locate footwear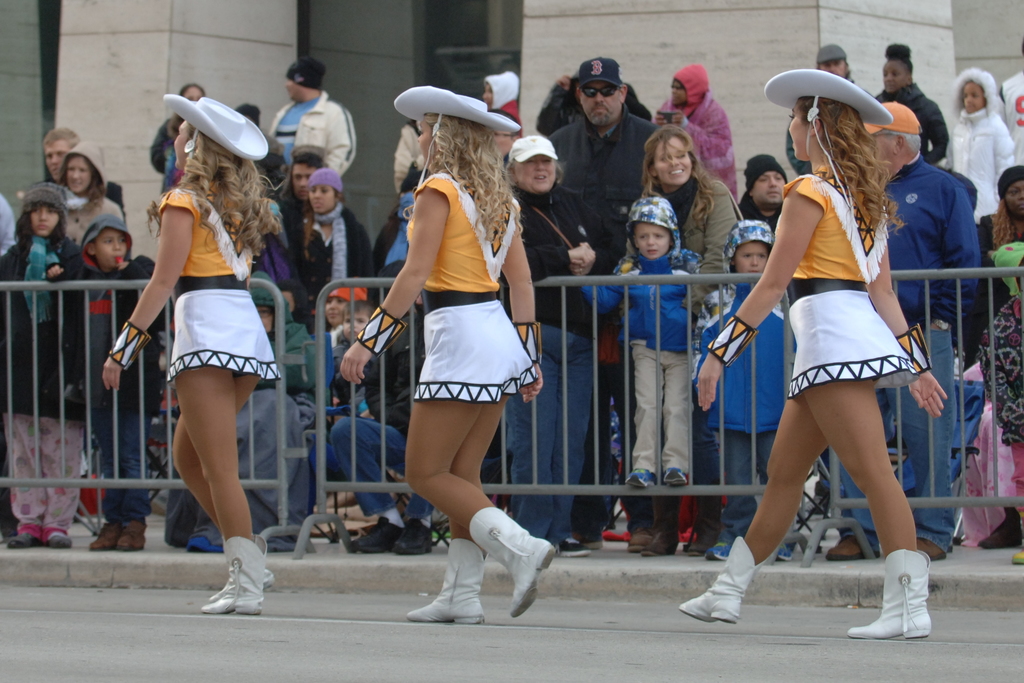
x1=676 y1=531 x2=774 y2=621
